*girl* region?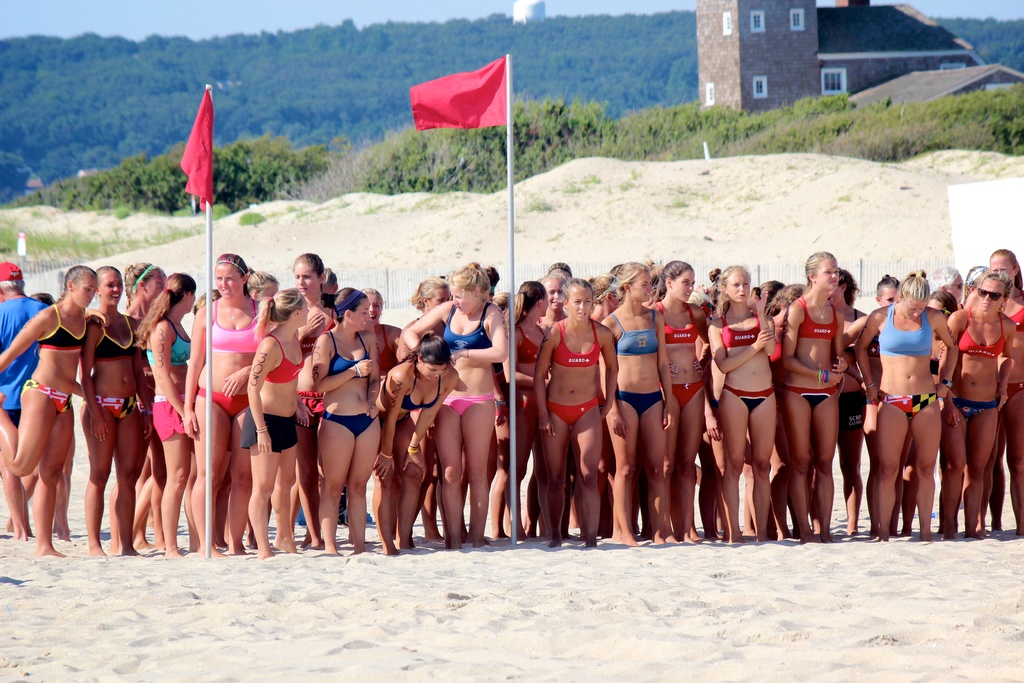
(left=851, top=277, right=940, bottom=543)
